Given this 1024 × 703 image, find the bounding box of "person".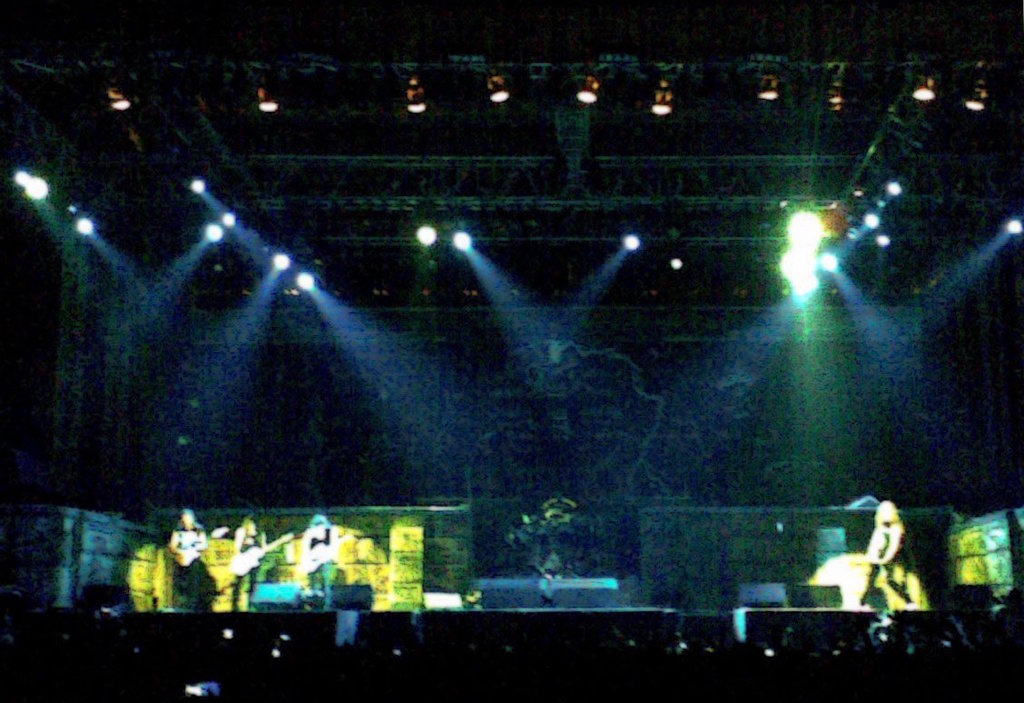
{"left": 169, "top": 510, "right": 209, "bottom": 610}.
